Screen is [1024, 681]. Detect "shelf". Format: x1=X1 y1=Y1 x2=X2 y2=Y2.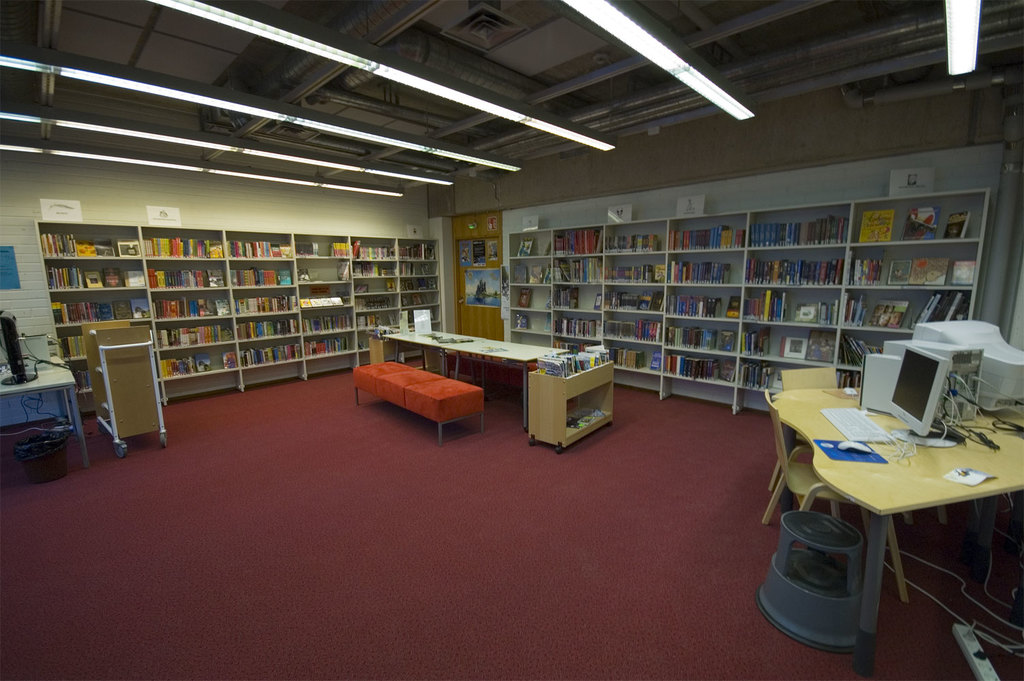
x1=298 y1=258 x2=338 y2=287.
